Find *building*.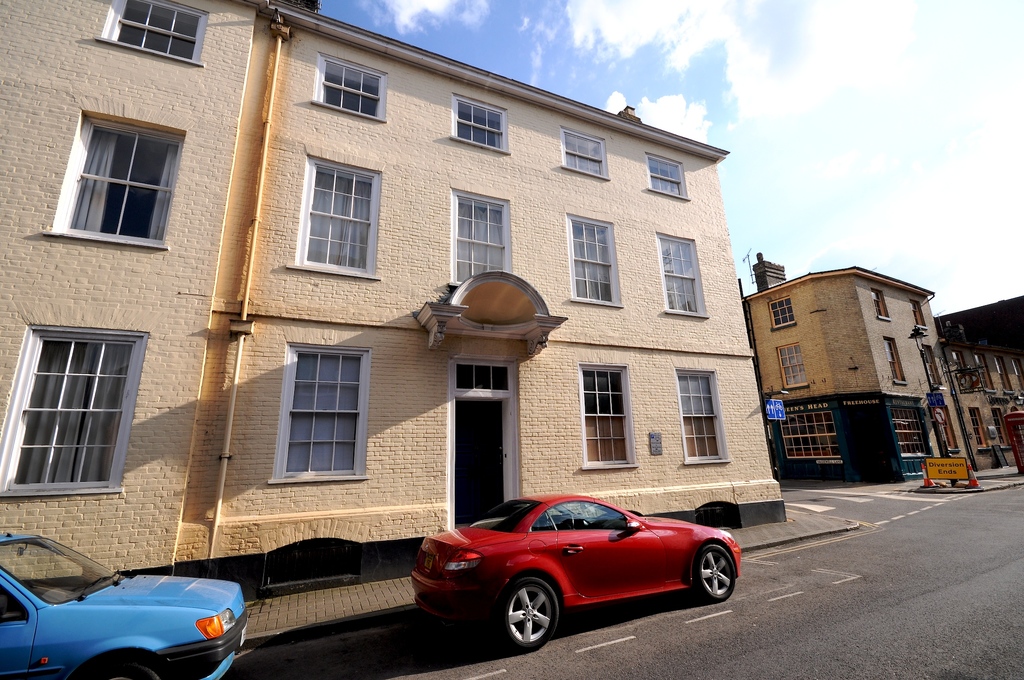
region(0, 0, 797, 585).
